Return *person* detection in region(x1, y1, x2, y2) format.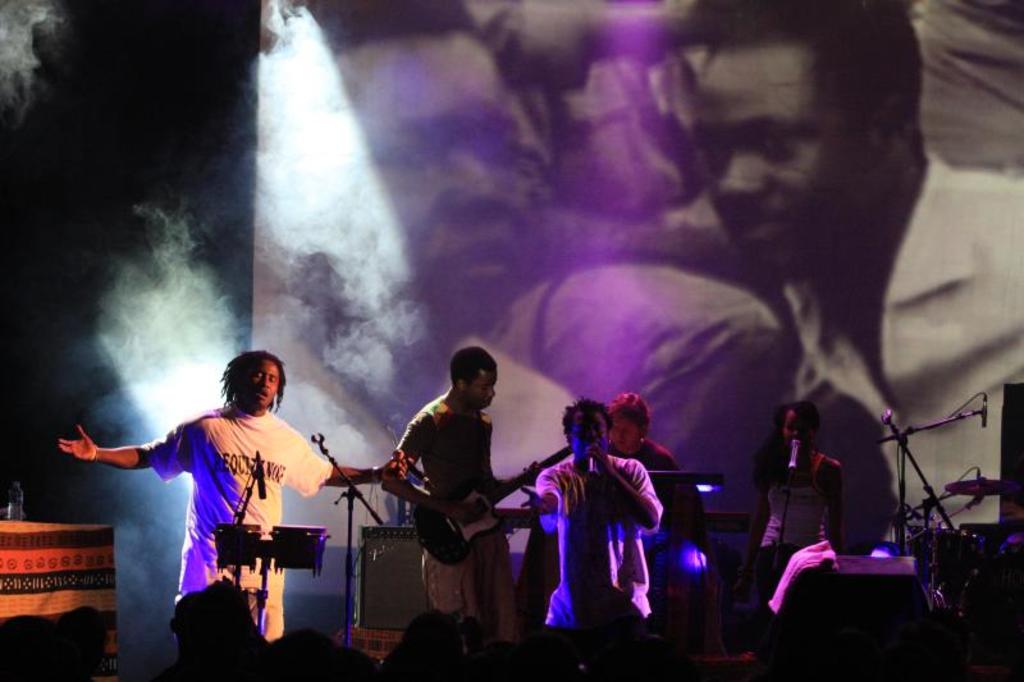
region(51, 354, 397, 635).
